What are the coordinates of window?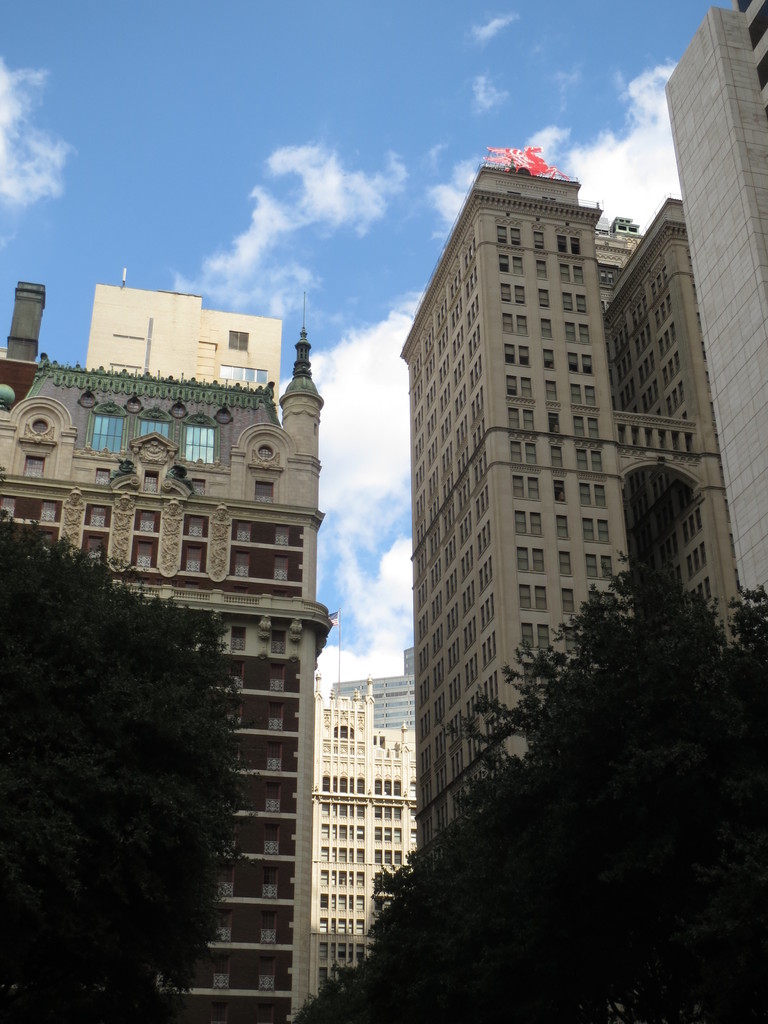
detection(135, 405, 173, 444).
